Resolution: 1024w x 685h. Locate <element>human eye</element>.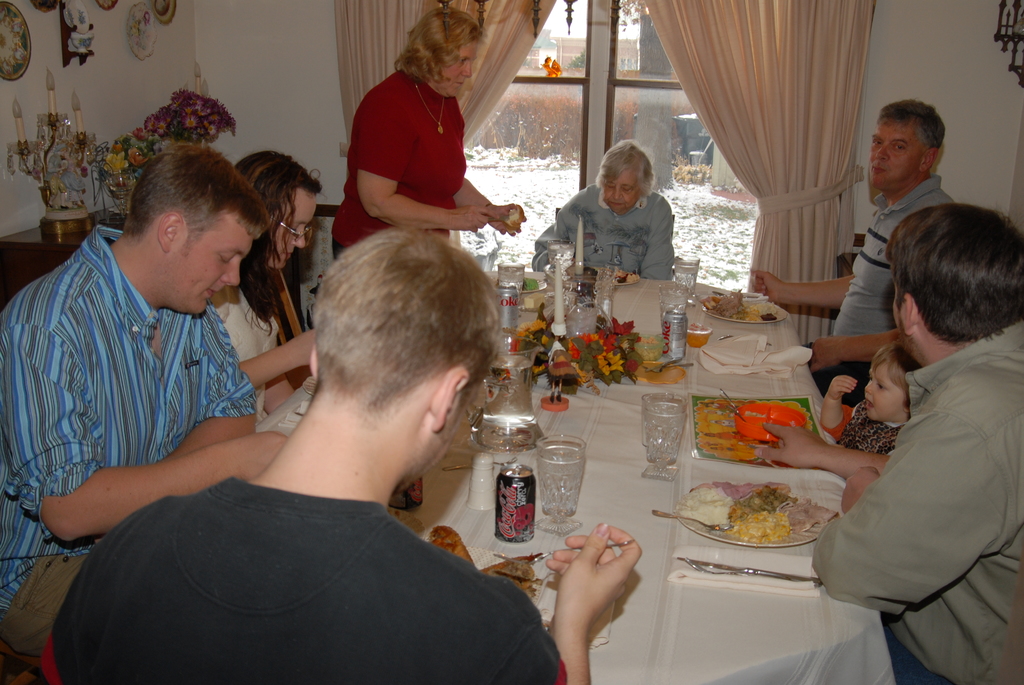
<region>216, 253, 232, 267</region>.
